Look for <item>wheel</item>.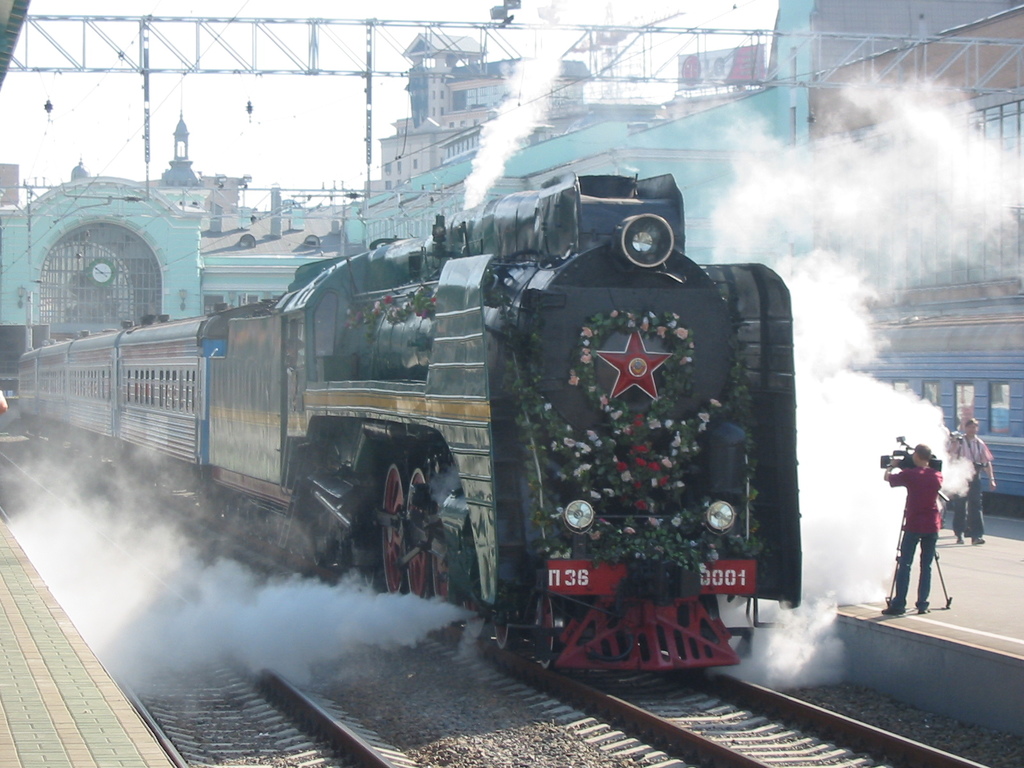
Found: <box>429,514,459,613</box>.
